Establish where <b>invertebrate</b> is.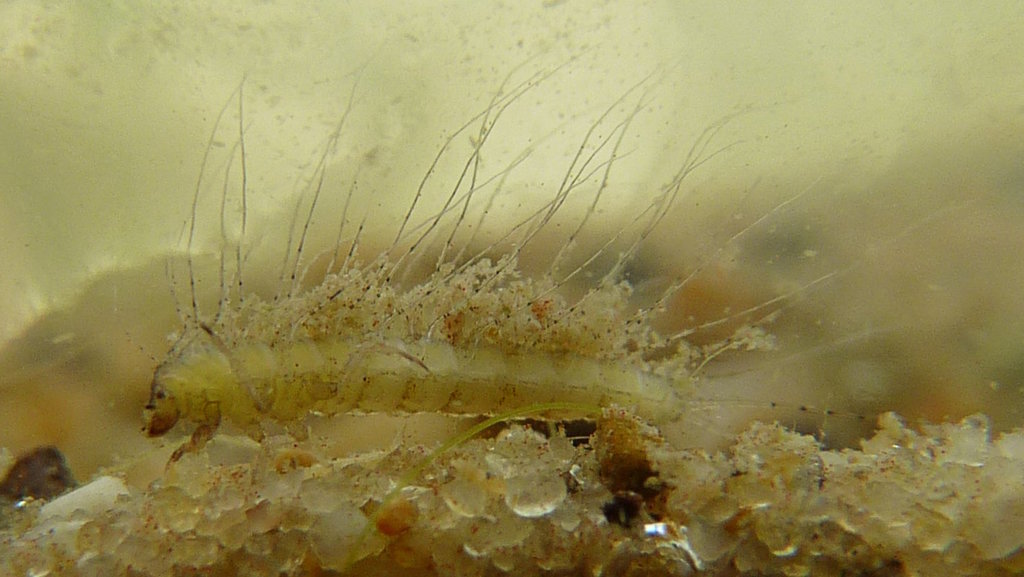
Established at 136 24 981 483.
